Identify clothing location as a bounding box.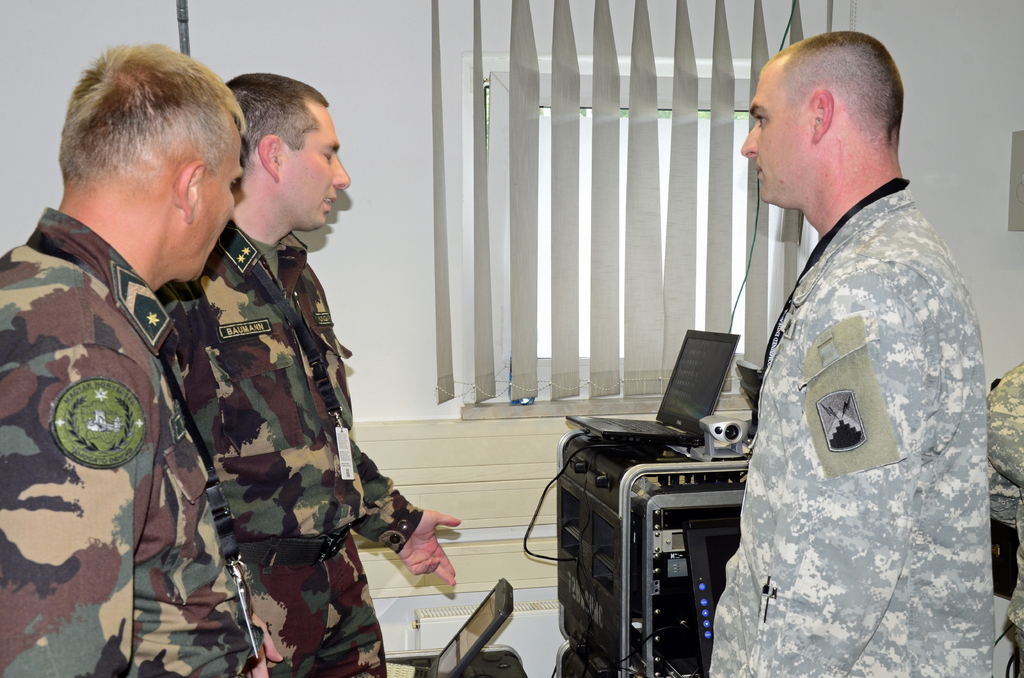
Rect(695, 129, 997, 650).
